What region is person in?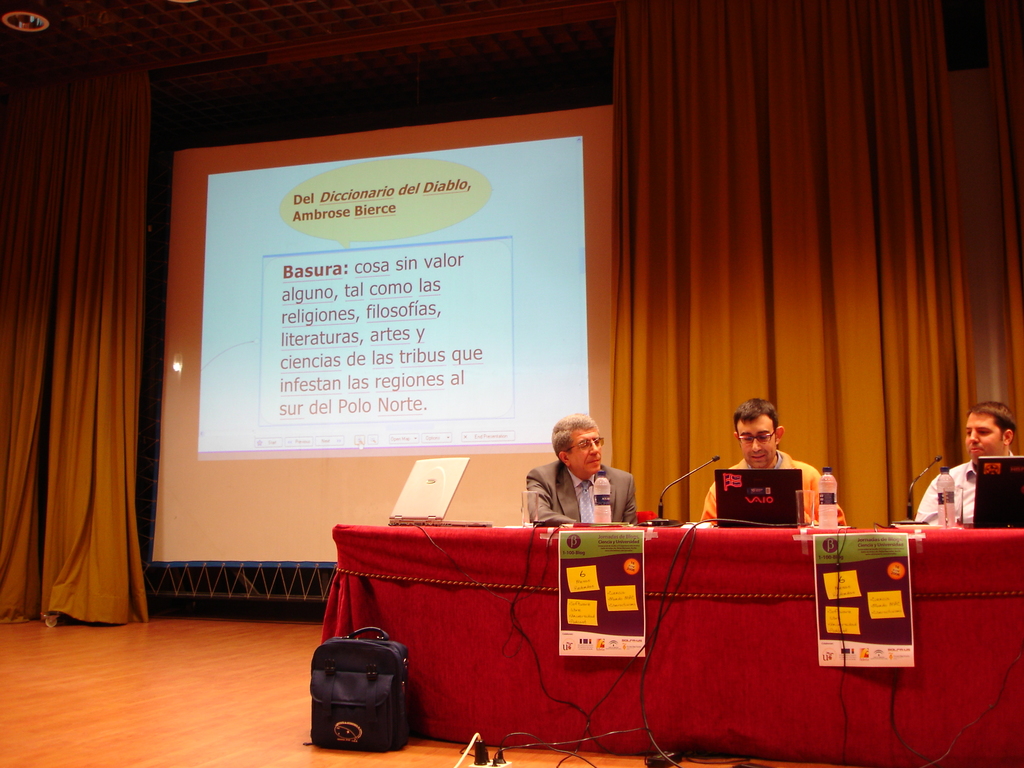
box(911, 396, 1021, 524).
